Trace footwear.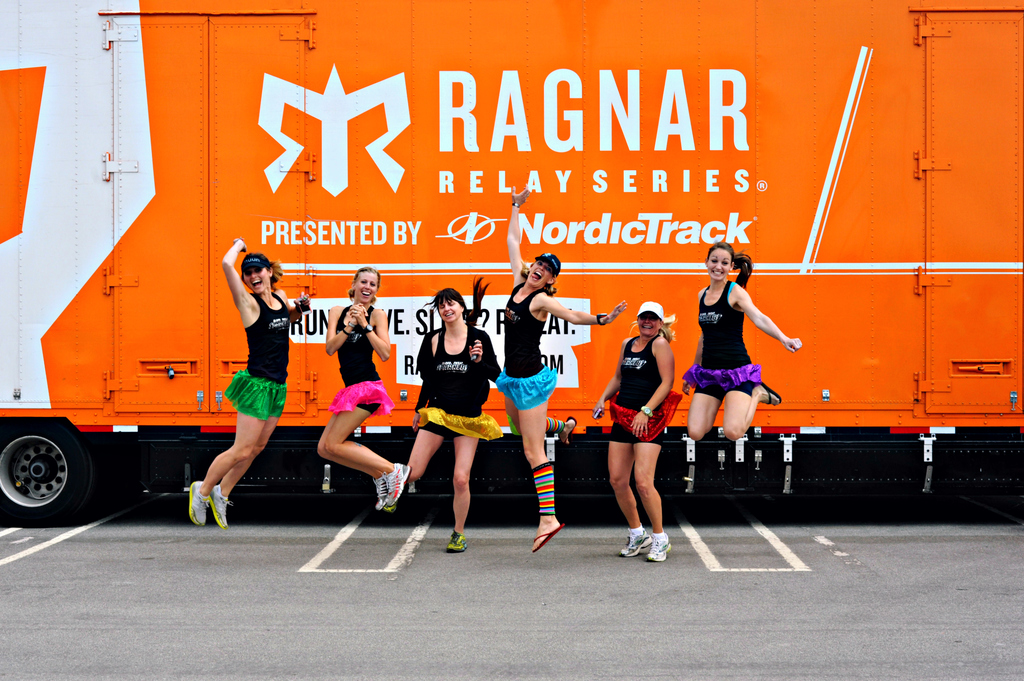
Traced to x1=531, y1=523, x2=565, y2=556.
